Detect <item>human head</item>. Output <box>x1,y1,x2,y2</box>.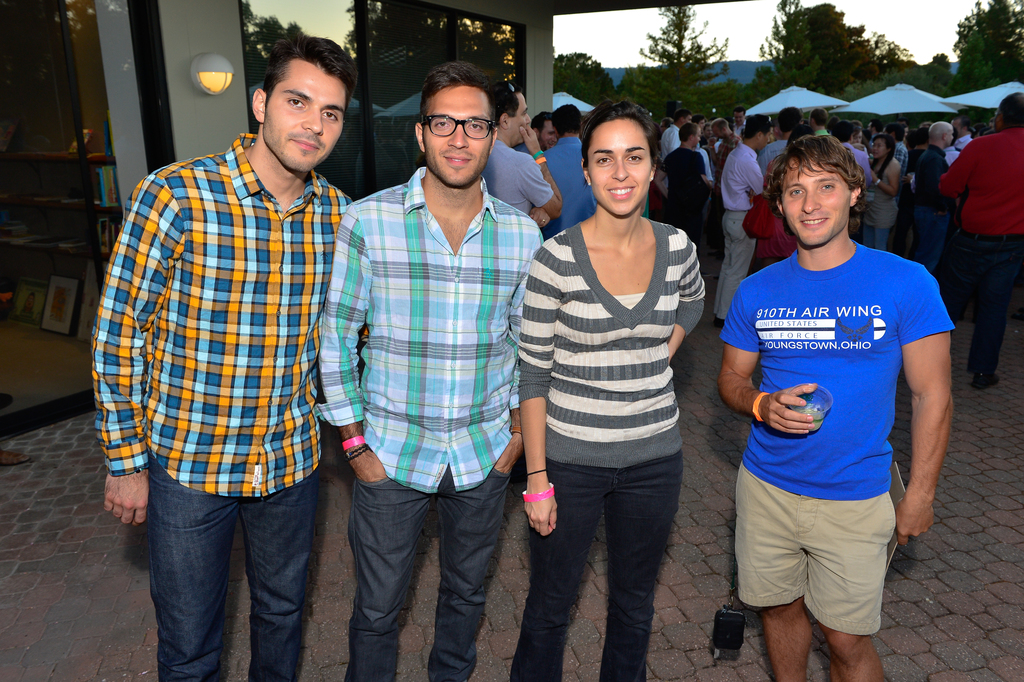
<box>769,136,858,243</box>.
